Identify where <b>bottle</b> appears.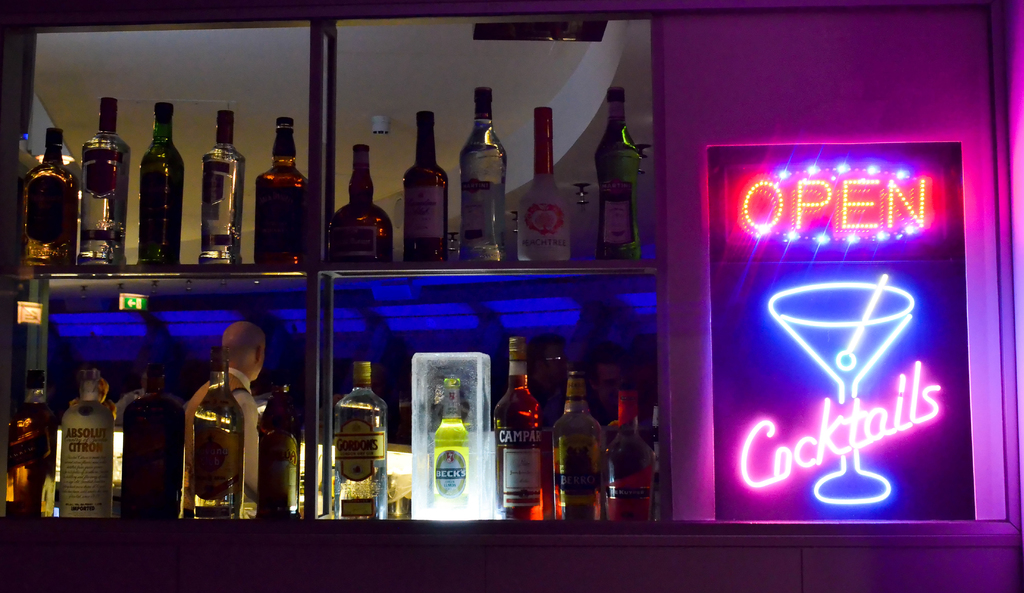
Appears at detection(460, 79, 509, 258).
